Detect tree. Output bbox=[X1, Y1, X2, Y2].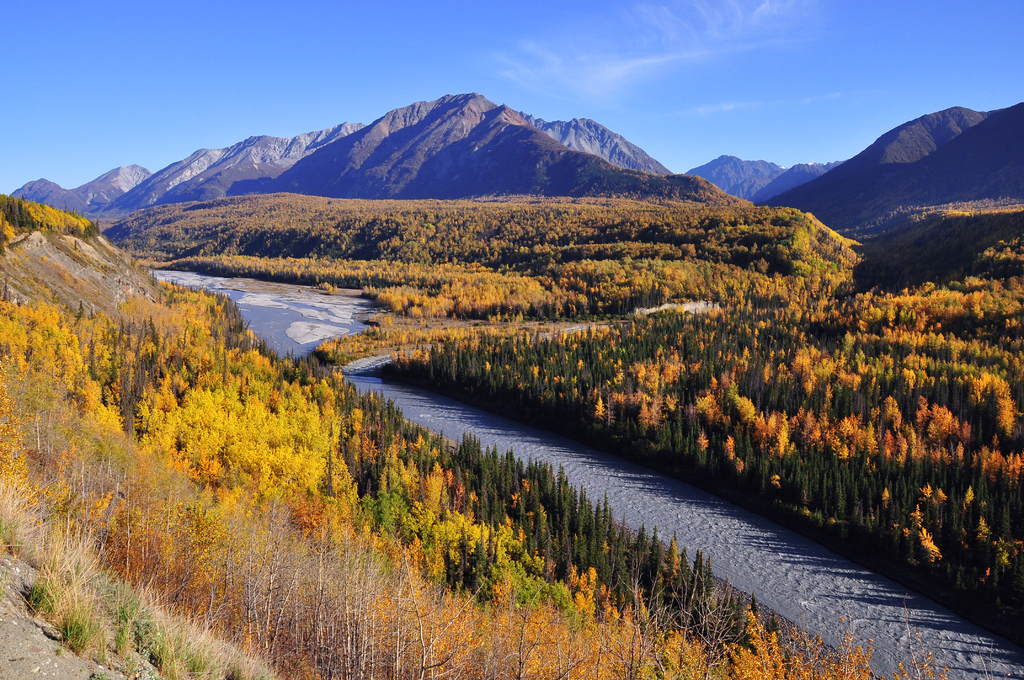
bbox=[458, 525, 472, 587].
